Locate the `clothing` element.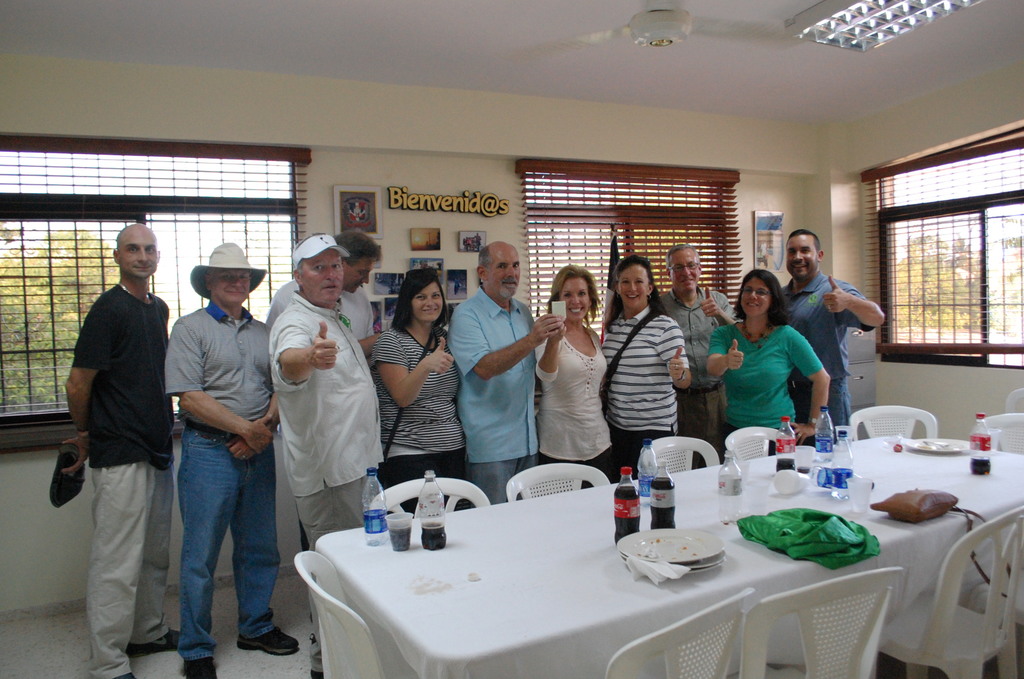
Element bbox: x1=89, y1=458, x2=172, y2=678.
